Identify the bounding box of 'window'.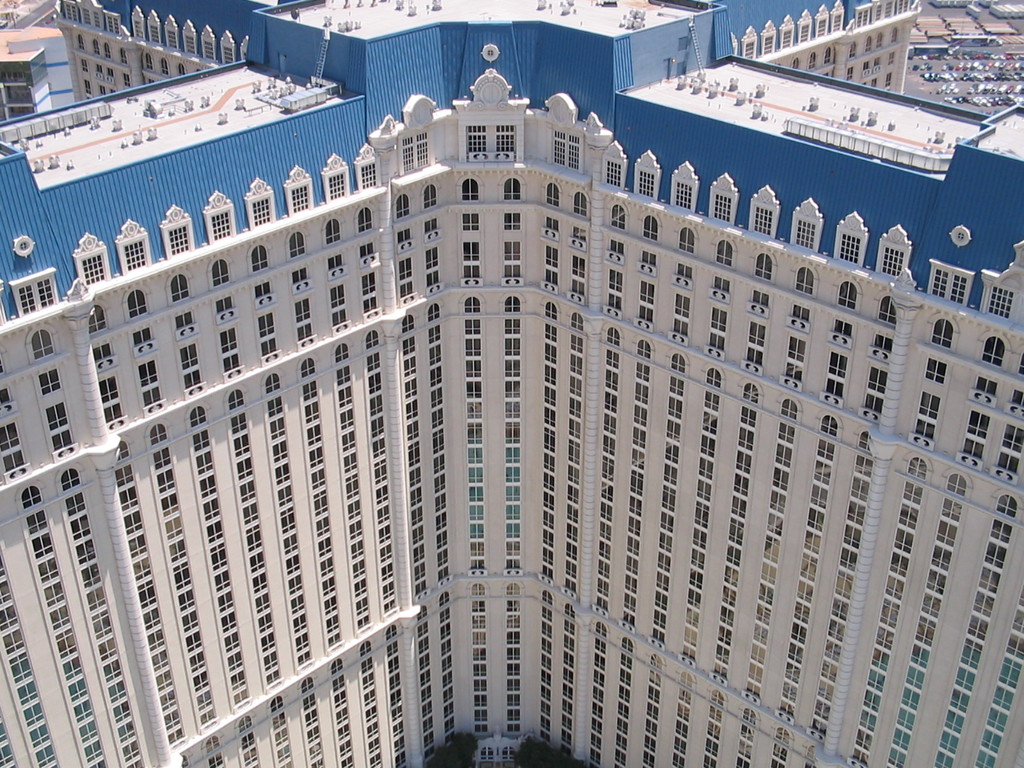
[648,715,659,736].
